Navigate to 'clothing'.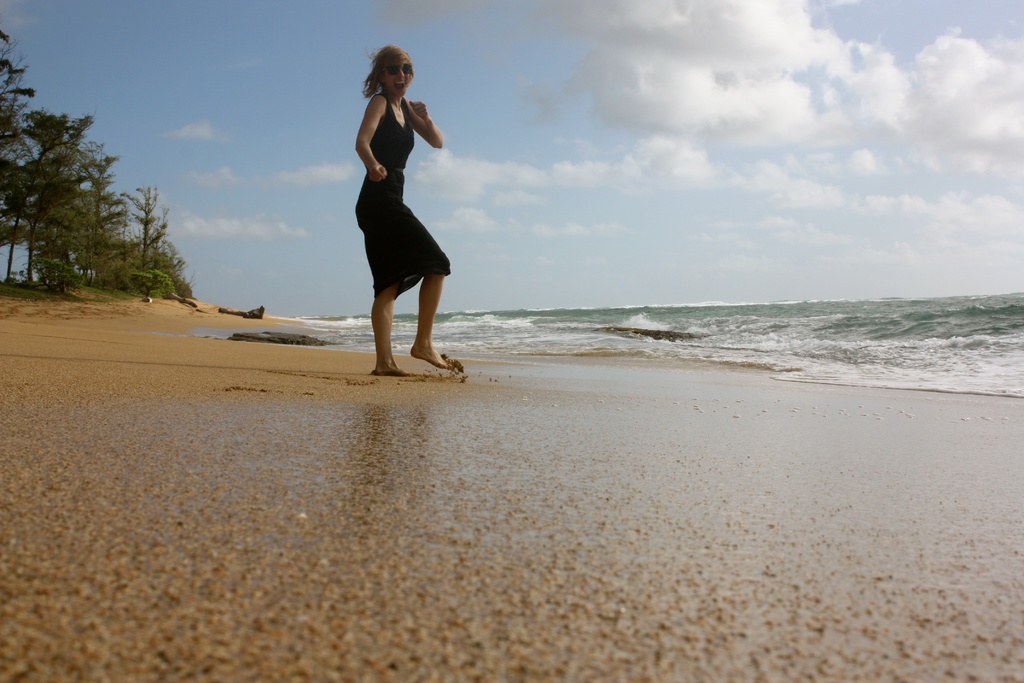
Navigation target: pyautogui.locateOnScreen(351, 76, 454, 322).
